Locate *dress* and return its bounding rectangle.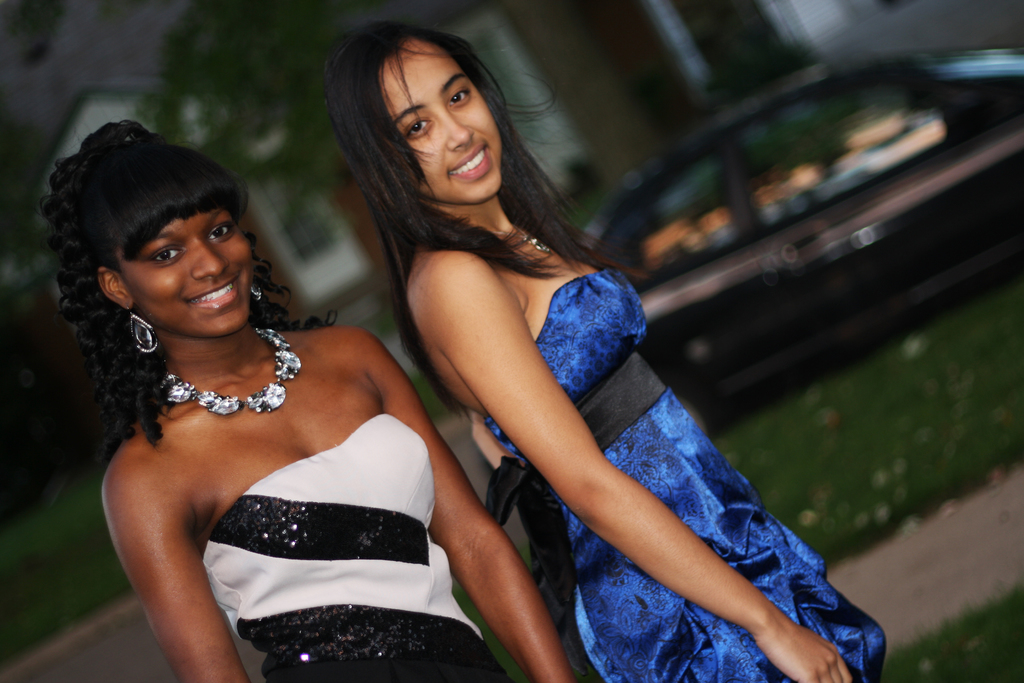
select_region(485, 267, 886, 682).
